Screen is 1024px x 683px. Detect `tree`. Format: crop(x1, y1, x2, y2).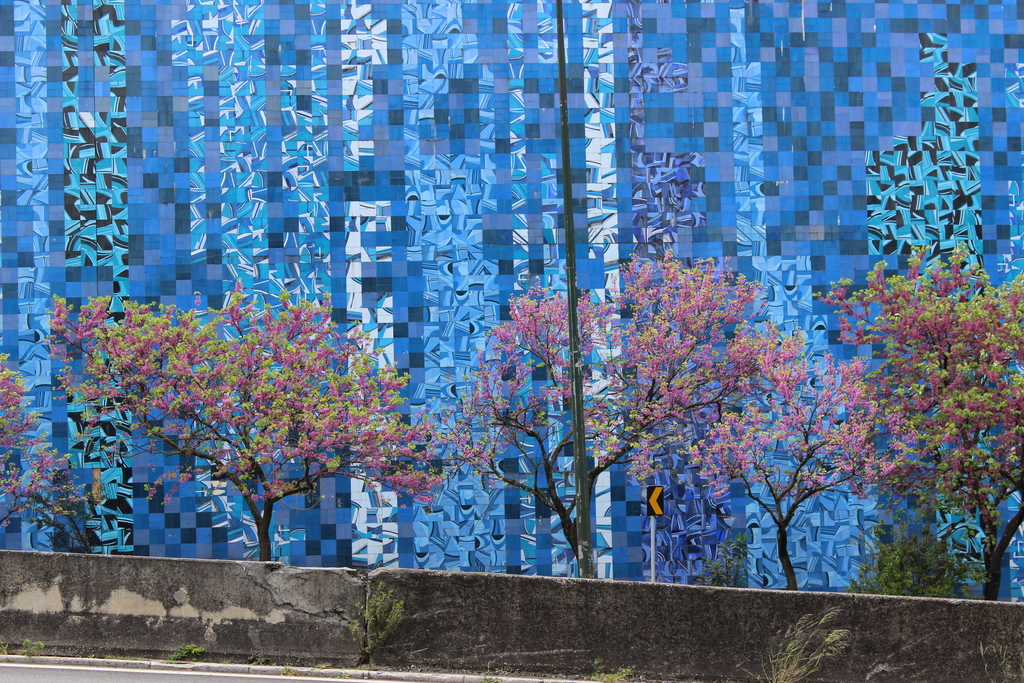
crop(846, 511, 990, 598).
